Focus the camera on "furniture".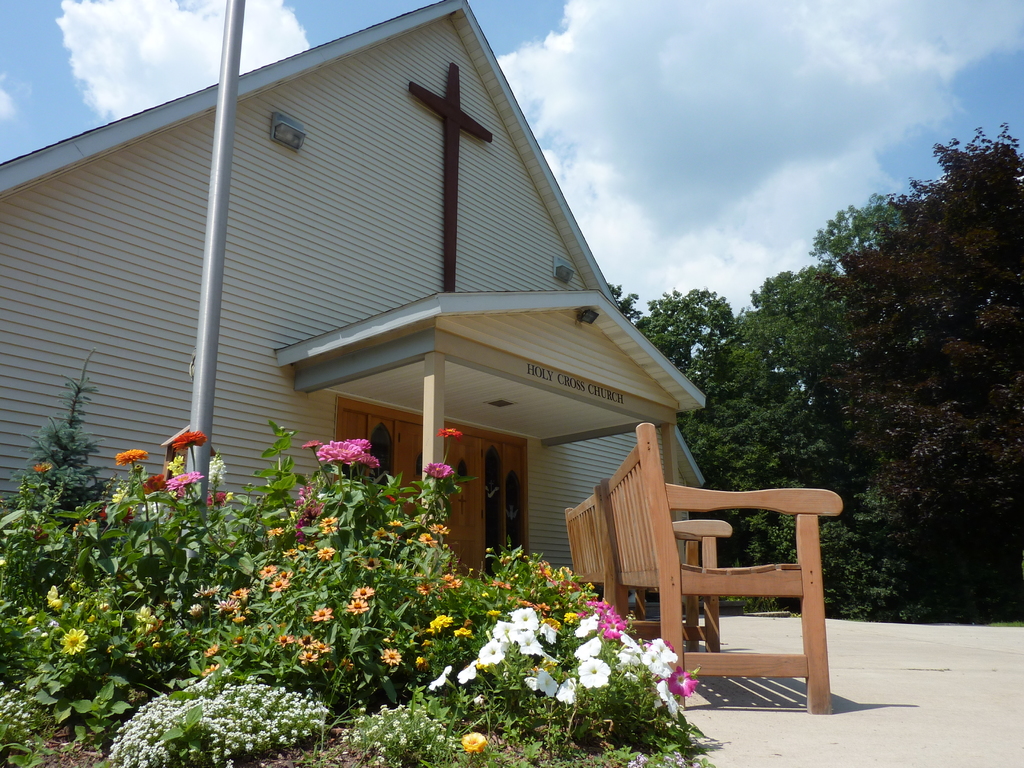
Focus region: [564,488,703,653].
